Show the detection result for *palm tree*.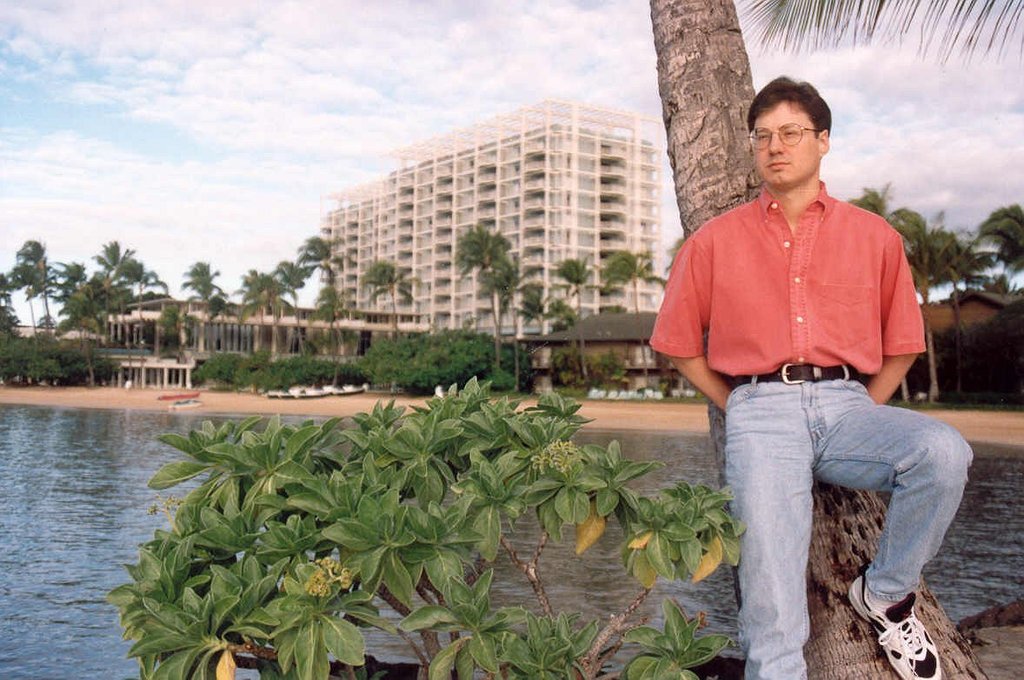
x1=476 y1=259 x2=519 y2=366.
